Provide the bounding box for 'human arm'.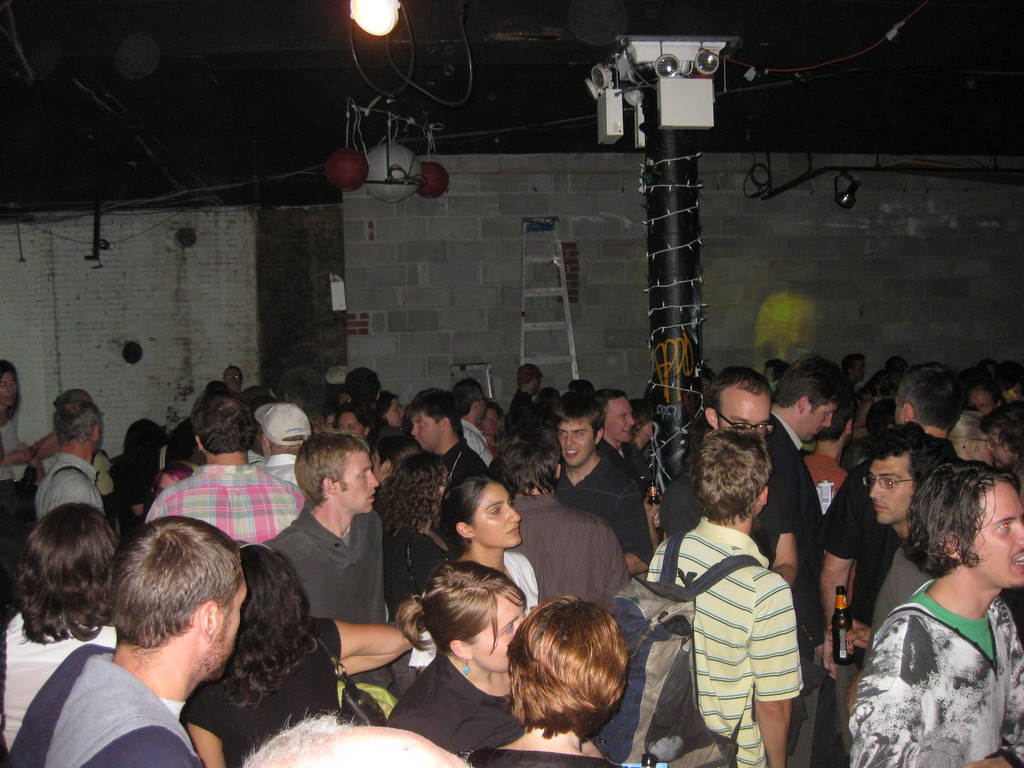
locate(851, 627, 1007, 767).
